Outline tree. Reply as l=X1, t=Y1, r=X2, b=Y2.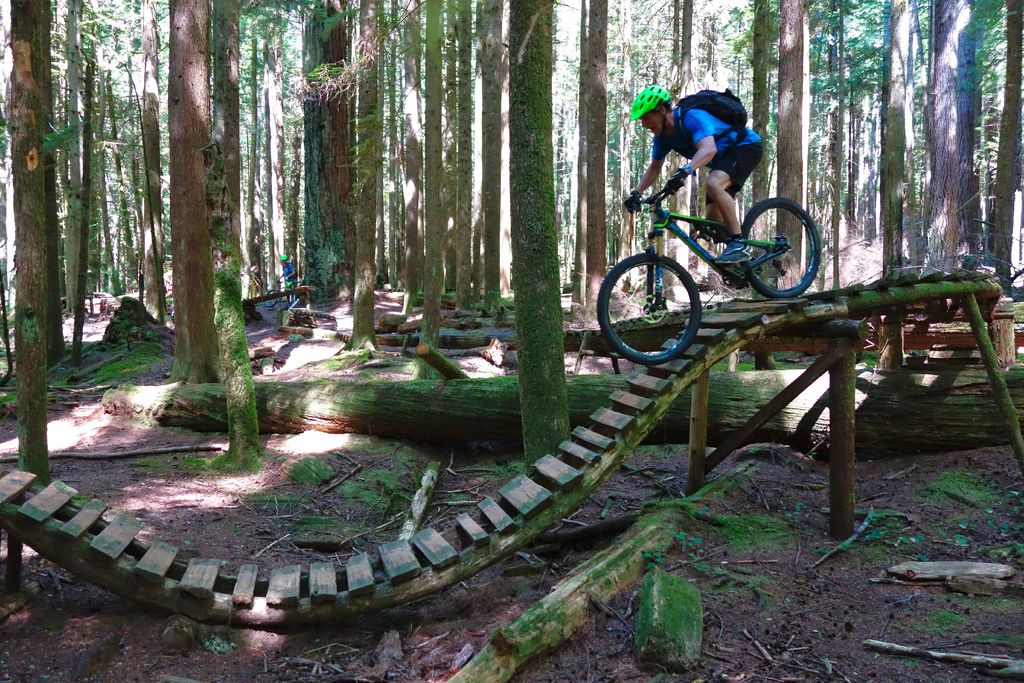
l=666, t=0, r=707, b=335.
